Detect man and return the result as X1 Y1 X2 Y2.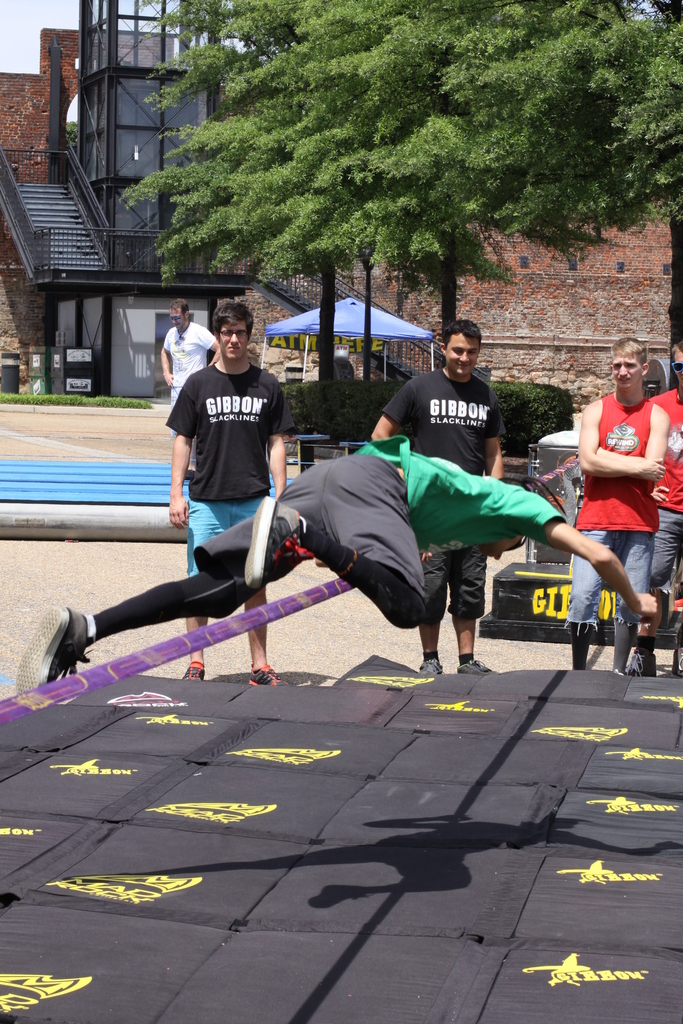
365 319 504 681.
